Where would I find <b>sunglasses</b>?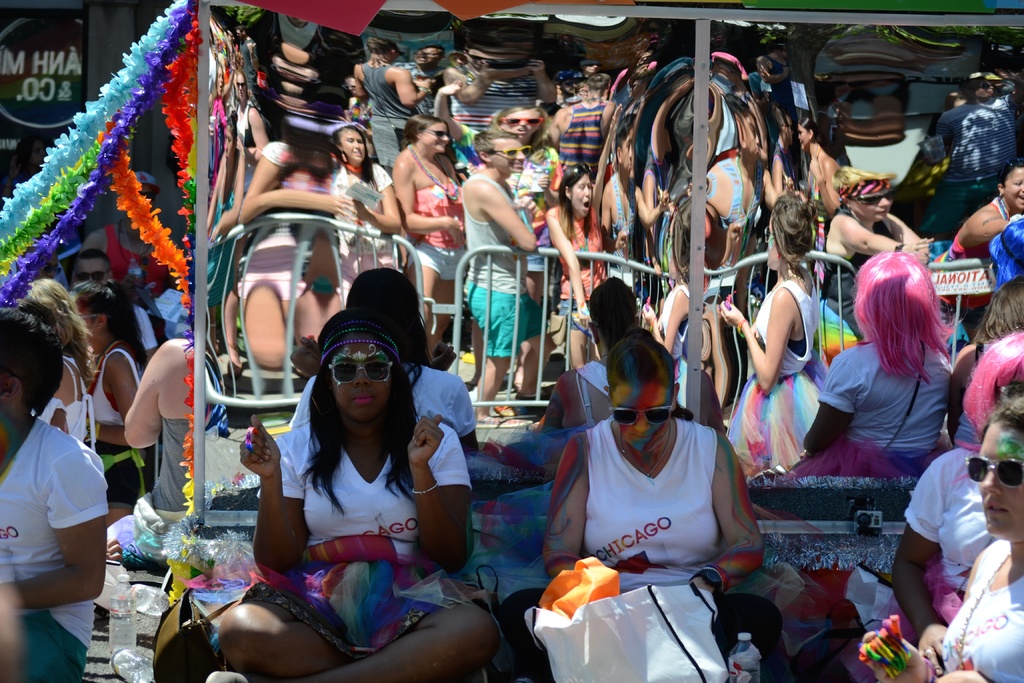
At left=504, top=117, right=538, bottom=127.
